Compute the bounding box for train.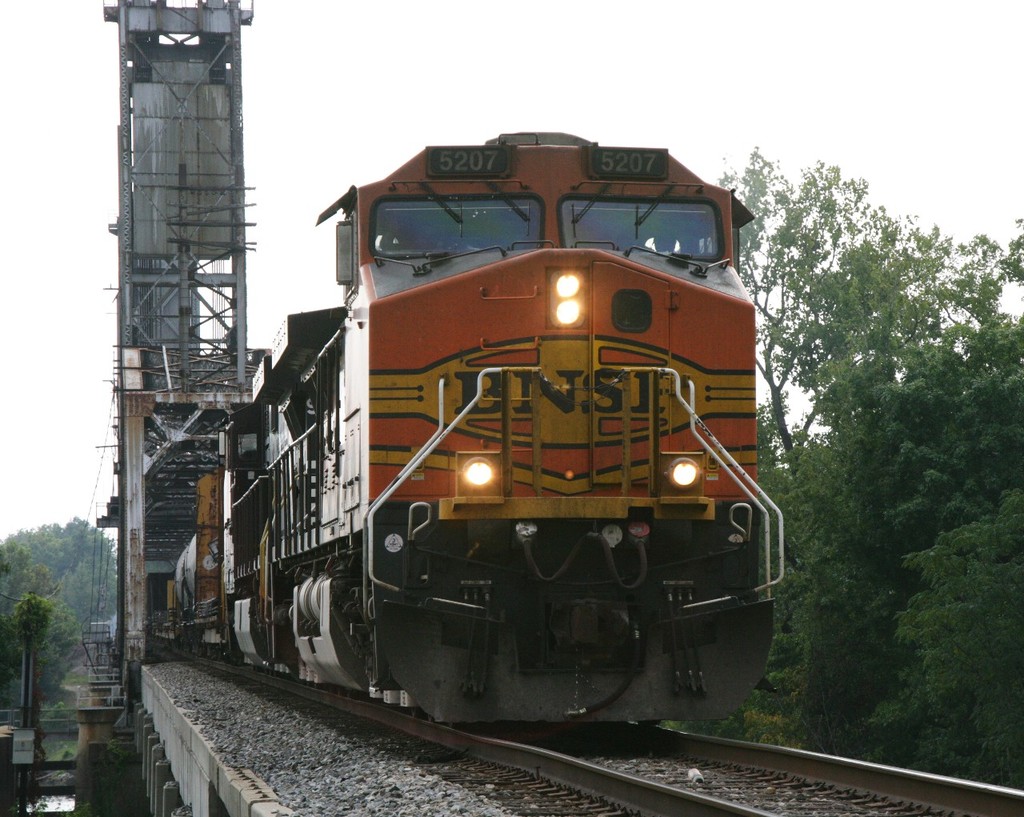
box(156, 130, 786, 725).
